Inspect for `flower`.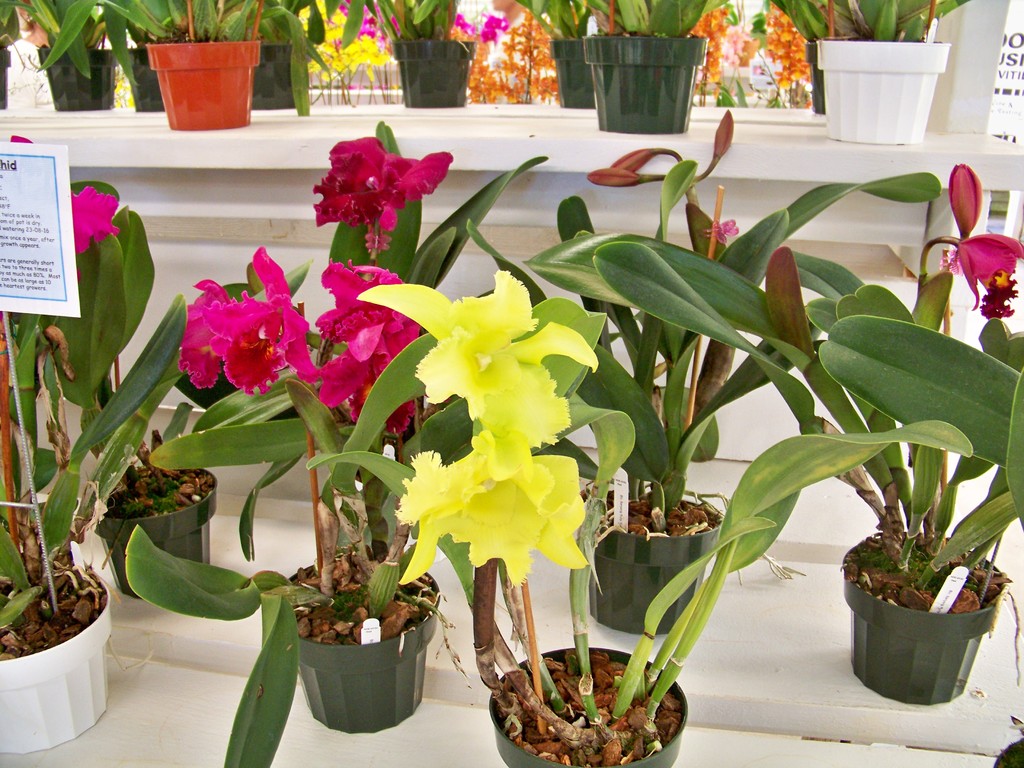
Inspection: {"left": 312, "top": 138, "right": 454, "bottom": 254}.
